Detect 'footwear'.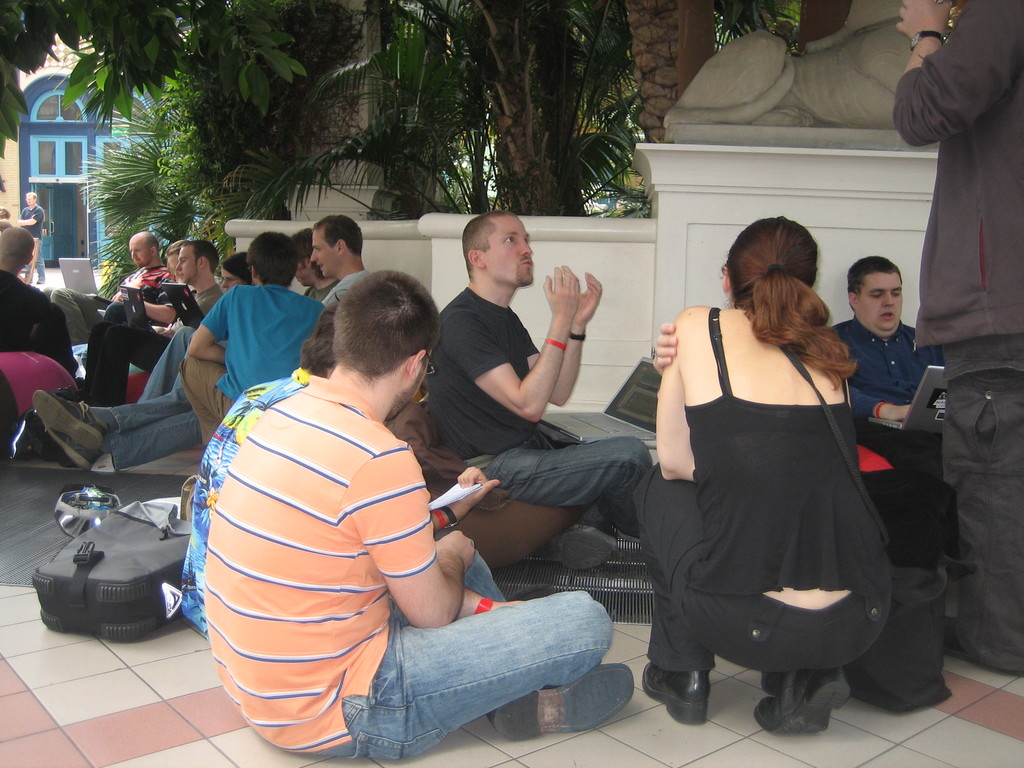
Detected at region(35, 389, 107, 450).
